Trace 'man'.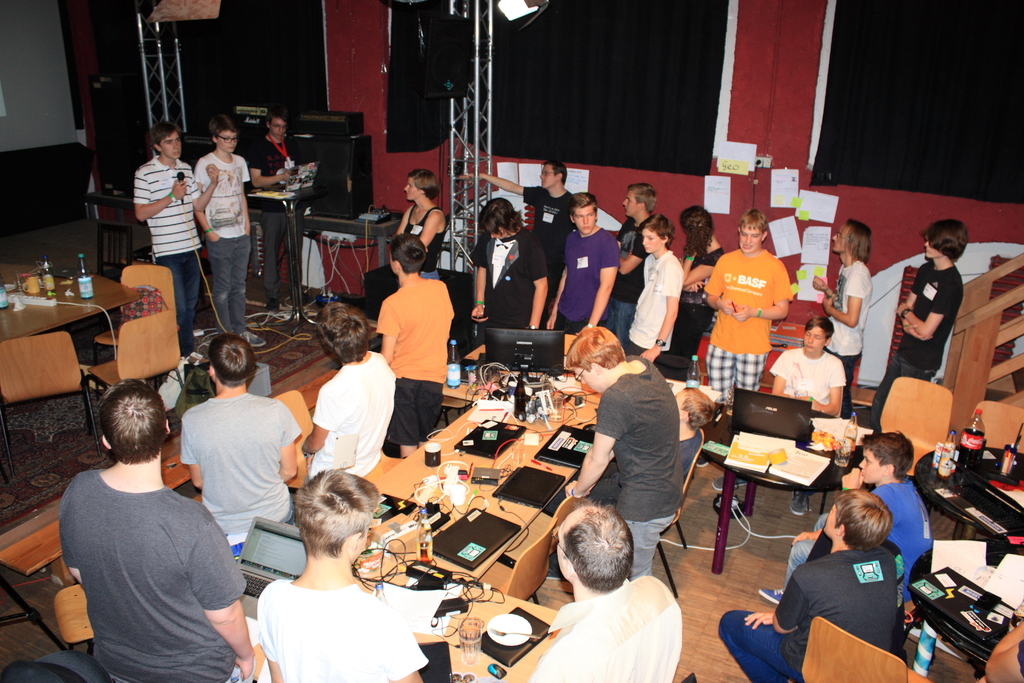
Traced to (left=131, top=120, right=218, bottom=336).
